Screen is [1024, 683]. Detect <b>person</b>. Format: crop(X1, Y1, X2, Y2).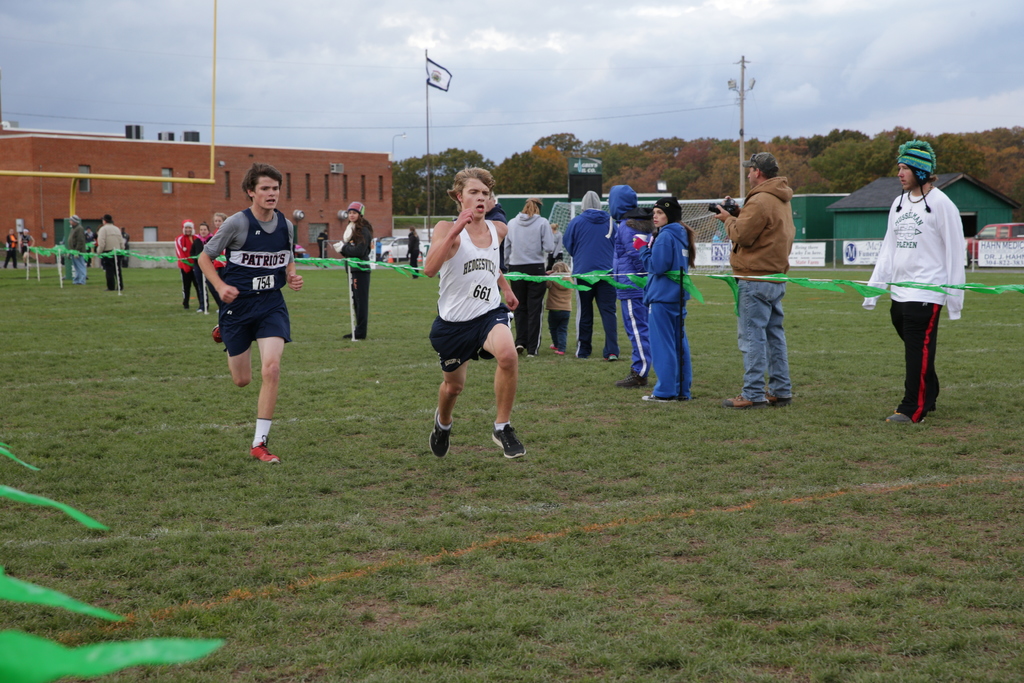
crop(424, 171, 527, 466).
